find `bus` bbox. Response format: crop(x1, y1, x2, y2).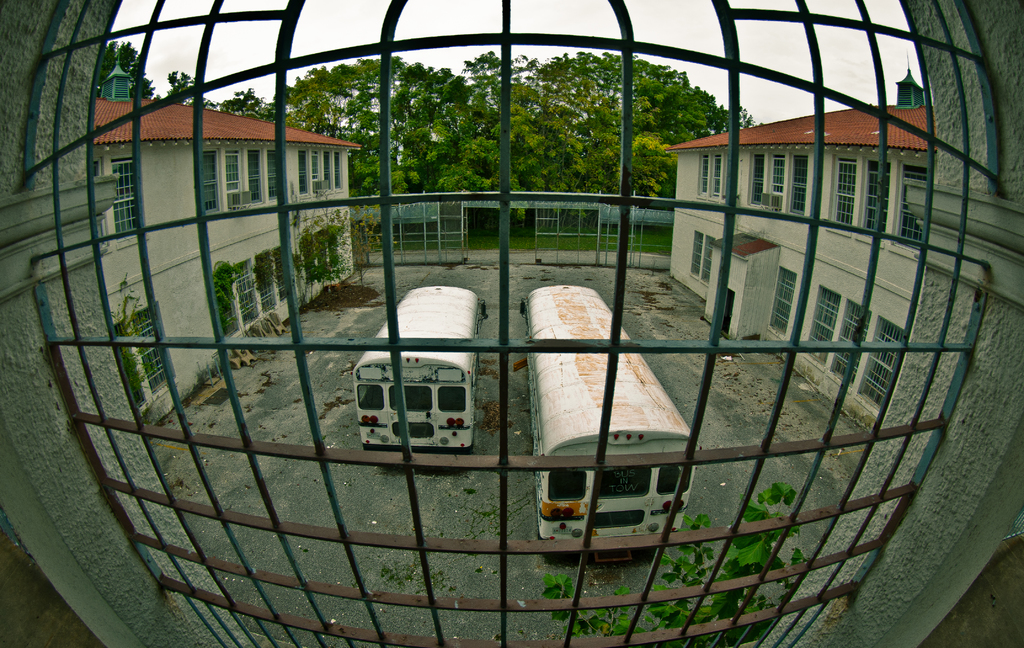
crop(346, 282, 496, 451).
